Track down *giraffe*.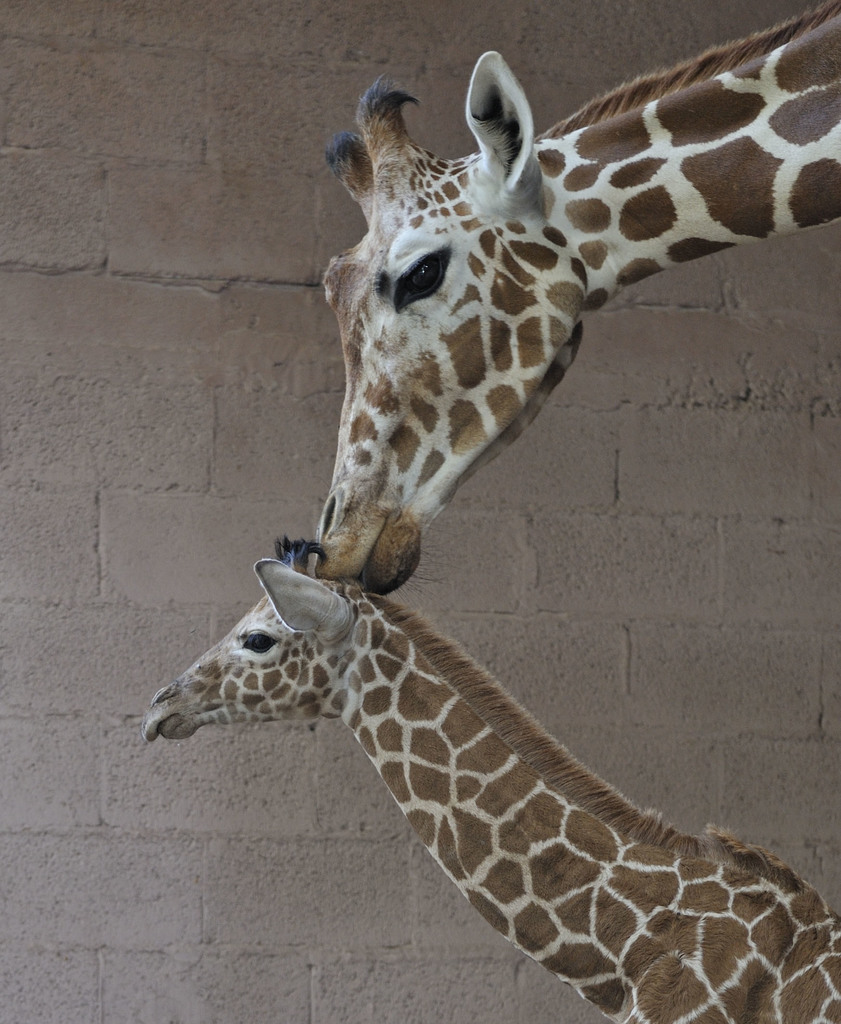
Tracked to bbox=[309, 0, 840, 600].
